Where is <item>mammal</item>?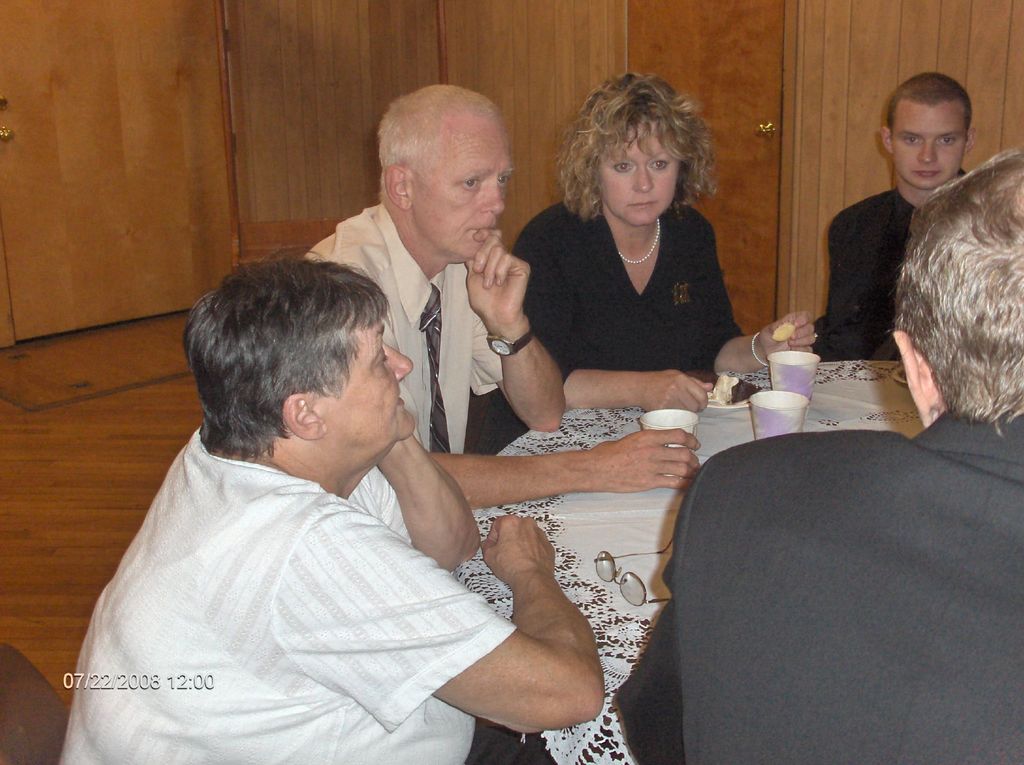
{"x1": 812, "y1": 70, "x2": 972, "y2": 368}.
